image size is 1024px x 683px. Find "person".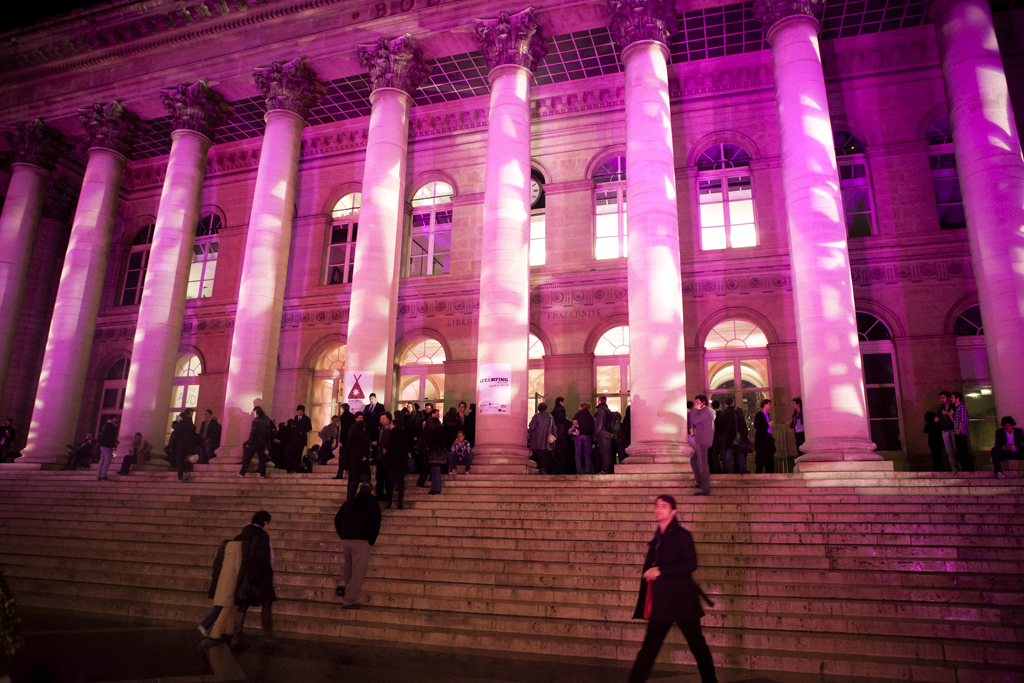
x1=371 y1=412 x2=388 y2=446.
